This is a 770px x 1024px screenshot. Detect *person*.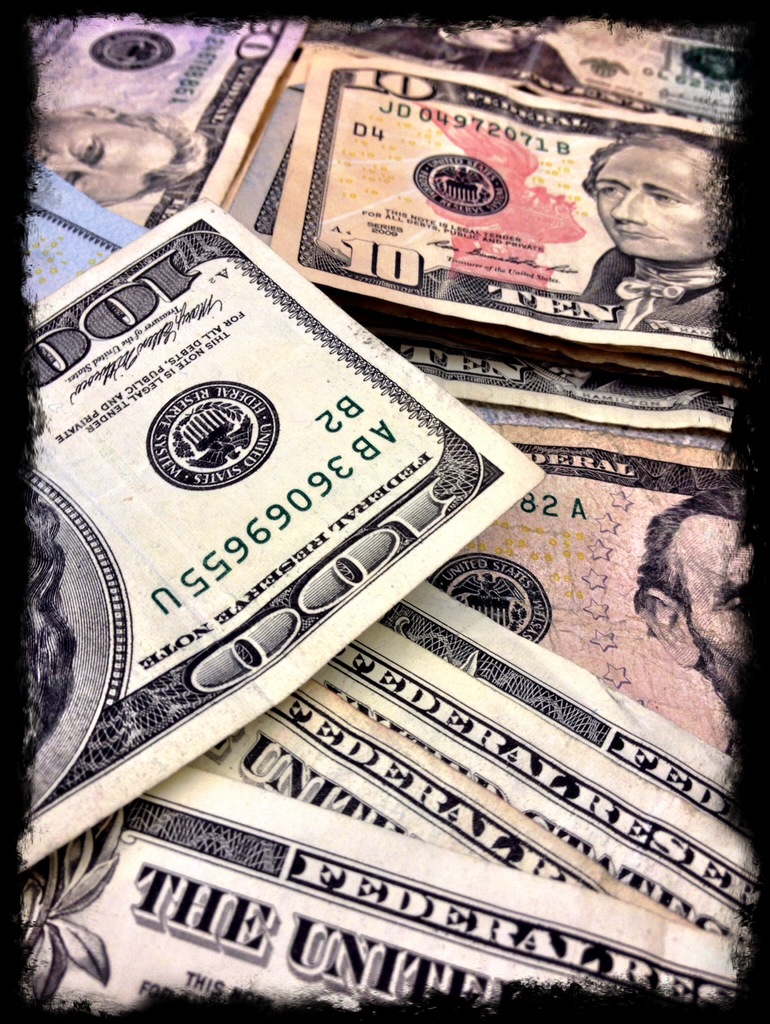
[562,120,728,328].
